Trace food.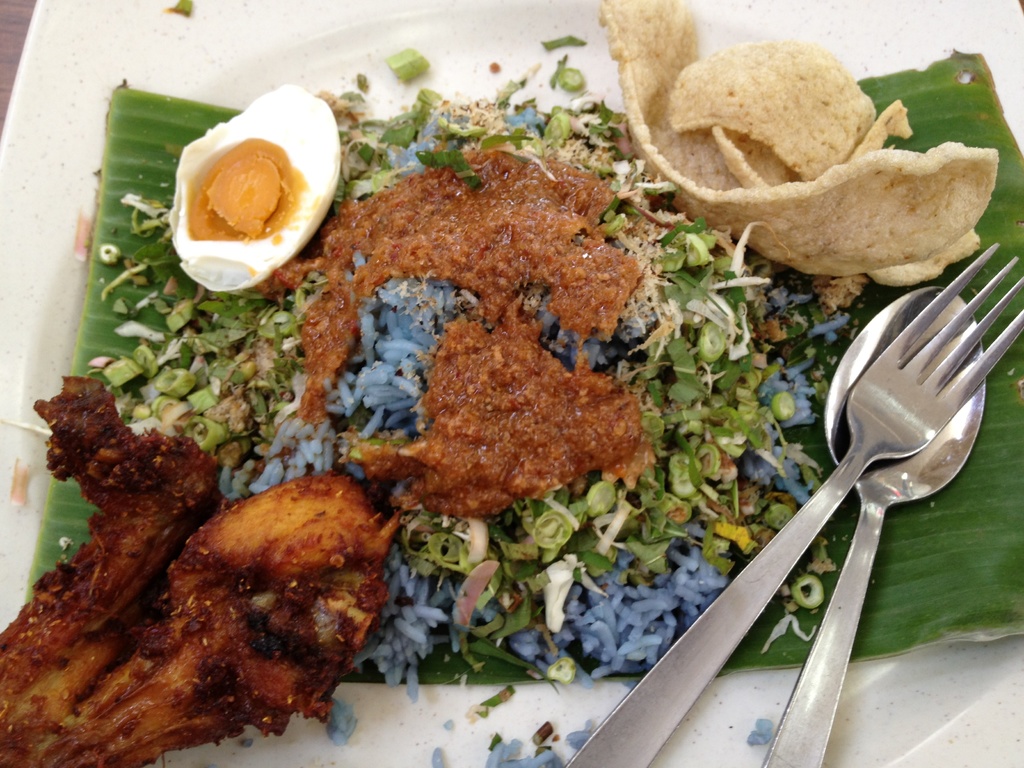
Traced to Rect(57, 436, 399, 733).
